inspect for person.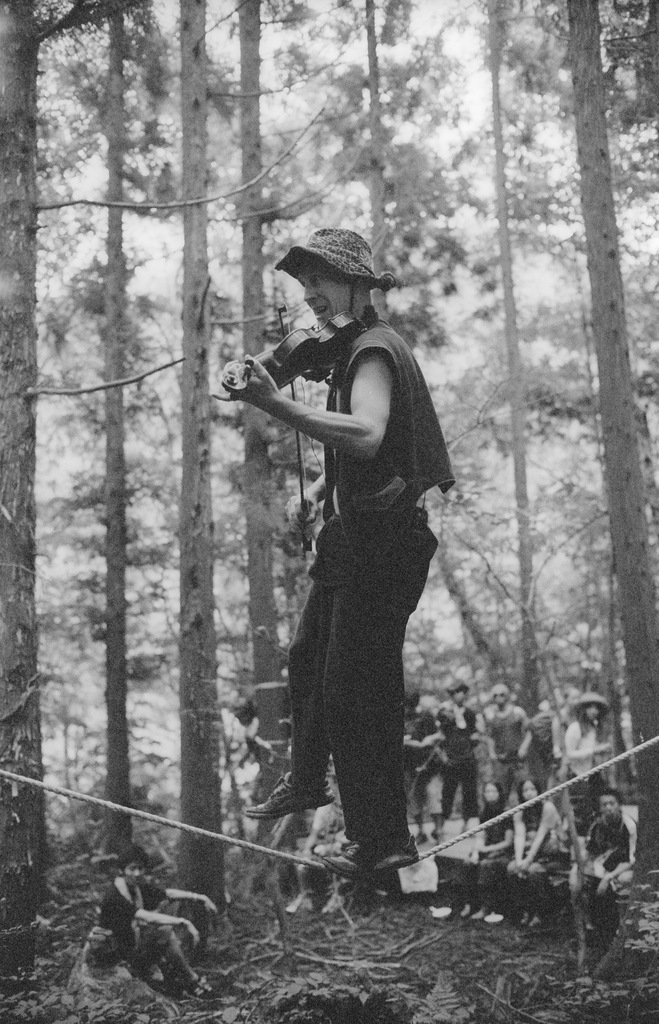
Inspection: box=[232, 216, 460, 917].
